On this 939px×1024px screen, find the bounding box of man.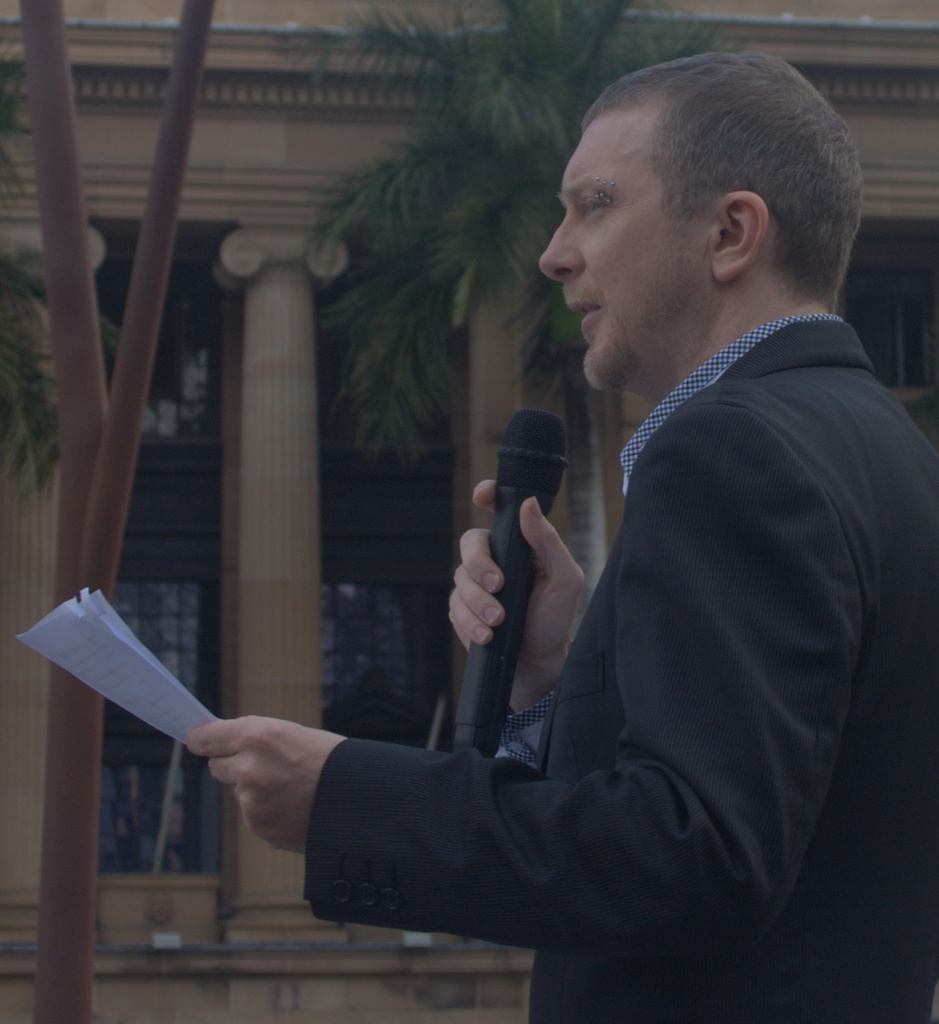
Bounding box: 189/47/938/1020.
